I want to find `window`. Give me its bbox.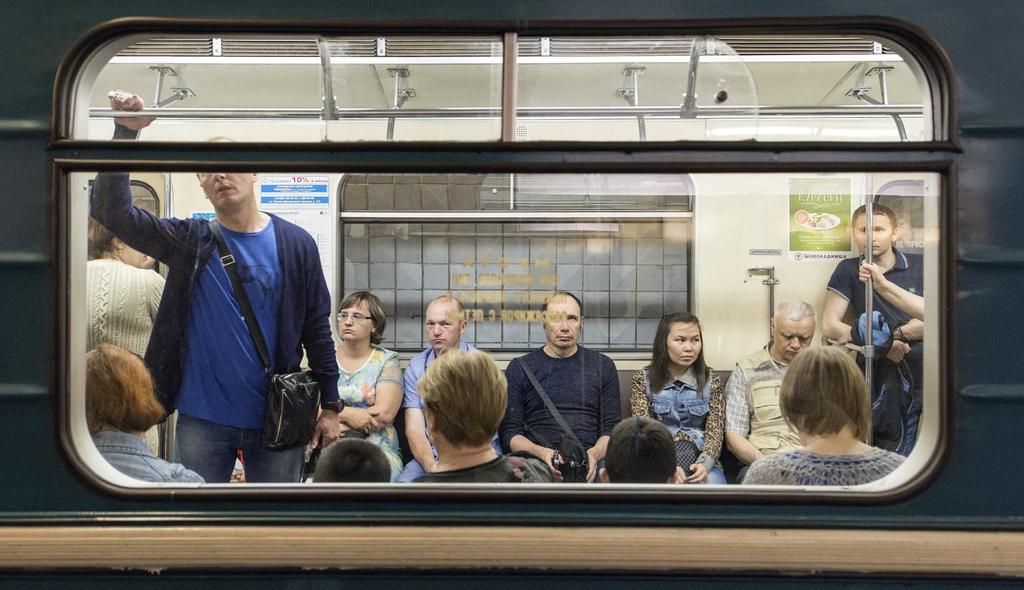
48 45 1023 561.
